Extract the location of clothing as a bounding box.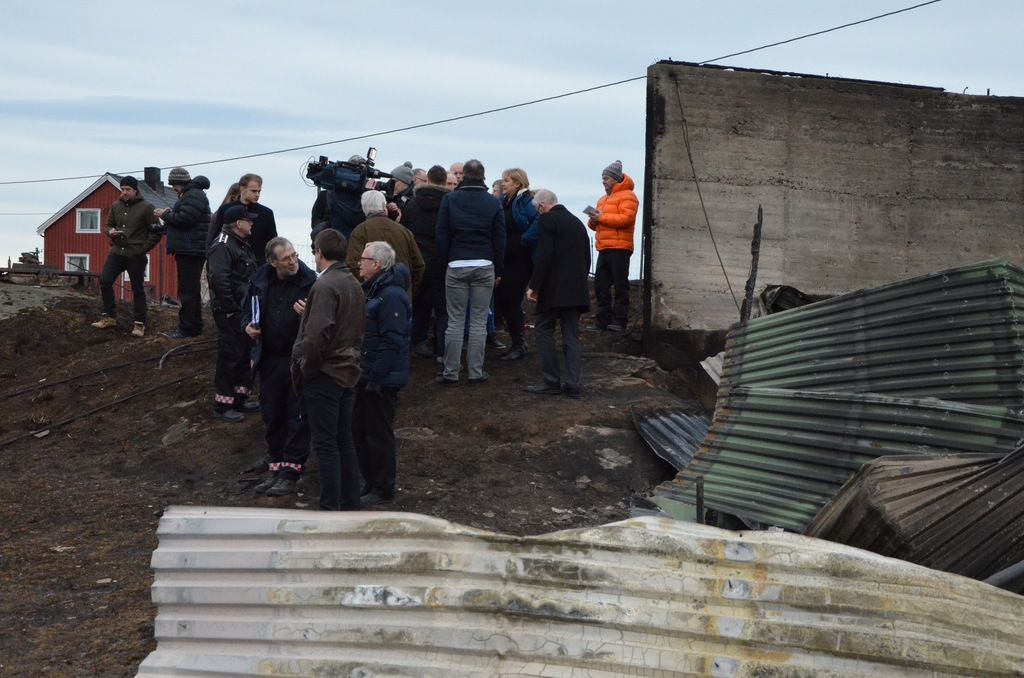
bbox=[106, 188, 164, 318].
